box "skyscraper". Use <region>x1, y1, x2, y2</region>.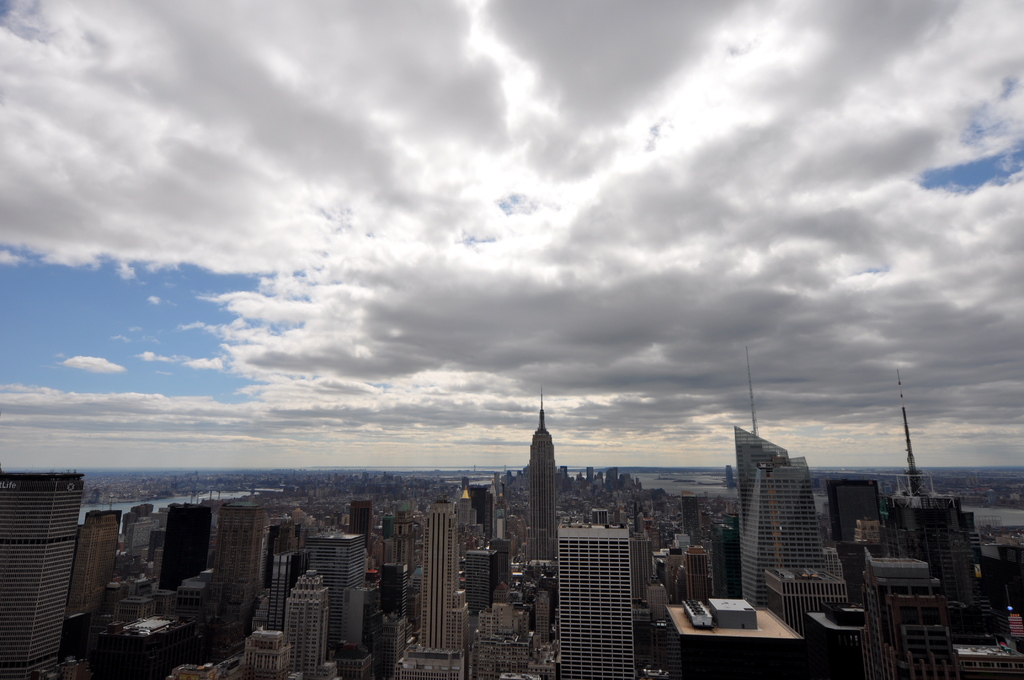
<region>490, 538, 519, 592</region>.
